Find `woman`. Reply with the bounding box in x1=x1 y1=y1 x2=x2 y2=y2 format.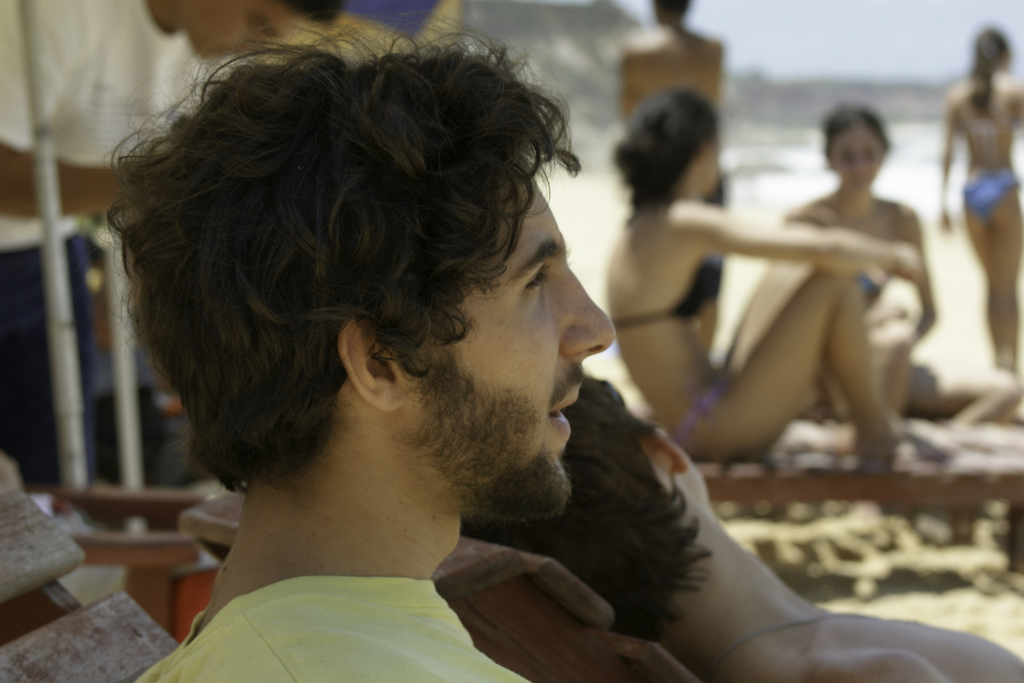
x1=930 y1=28 x2=1023 y2=379.
